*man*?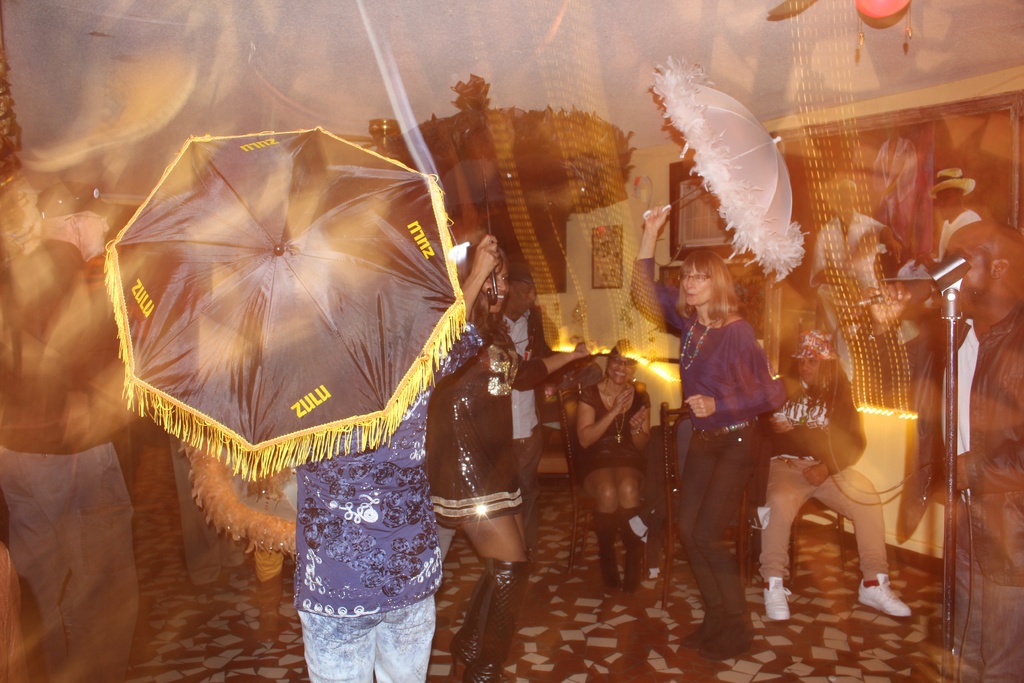
{"x1": 431, "y1": 261, "x2": 559, "y2": 561}
